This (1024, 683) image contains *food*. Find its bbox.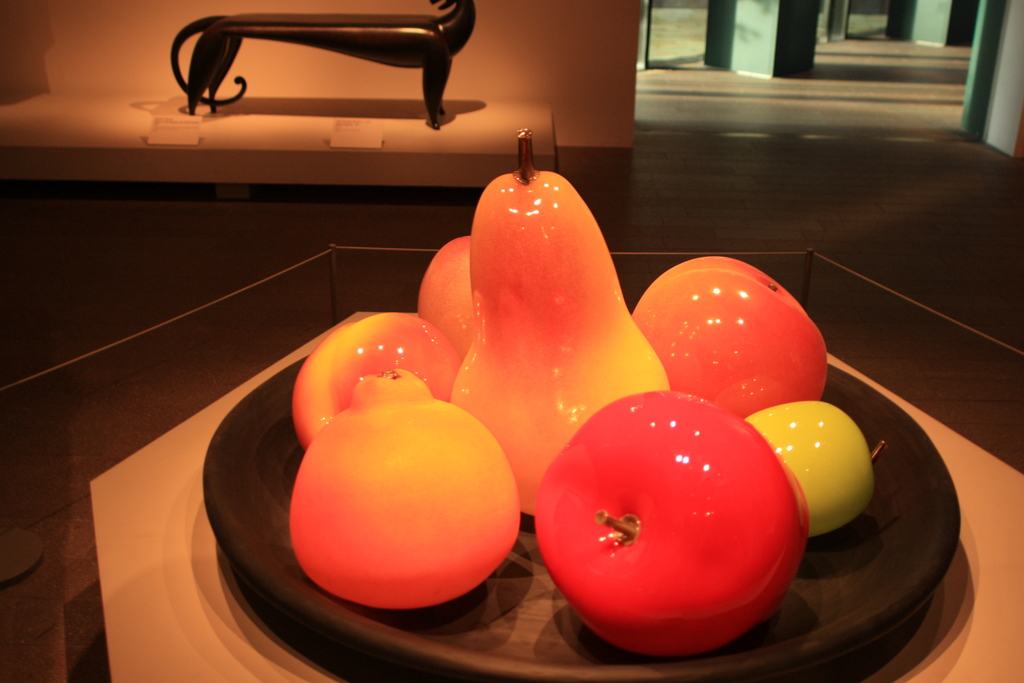
box=[443, 130, 675, 516].
